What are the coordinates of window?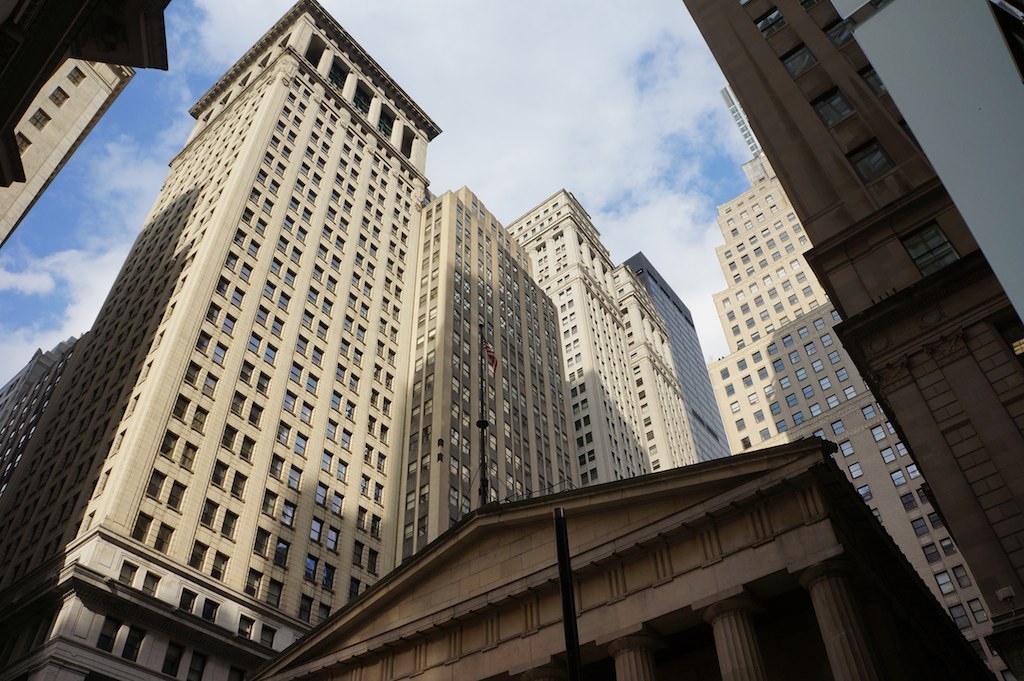
box(258, 55, 268, 69).
